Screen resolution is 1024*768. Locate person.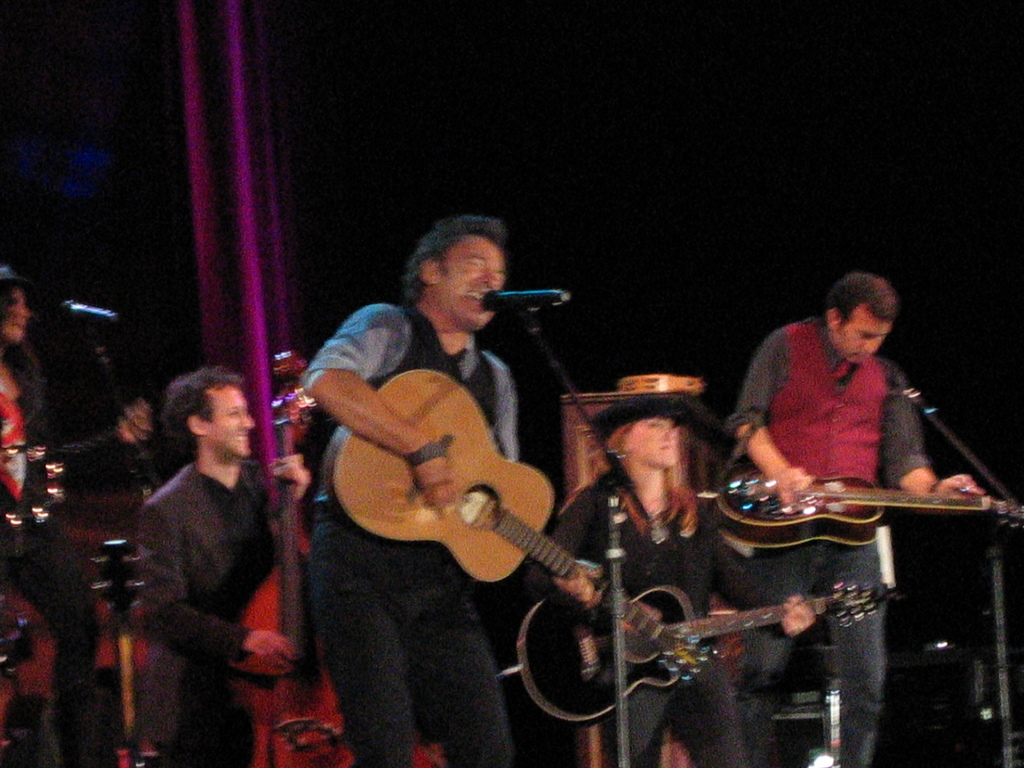
{"x1": 710, "y1": 268, "x2": 994, "y2": 767}.
